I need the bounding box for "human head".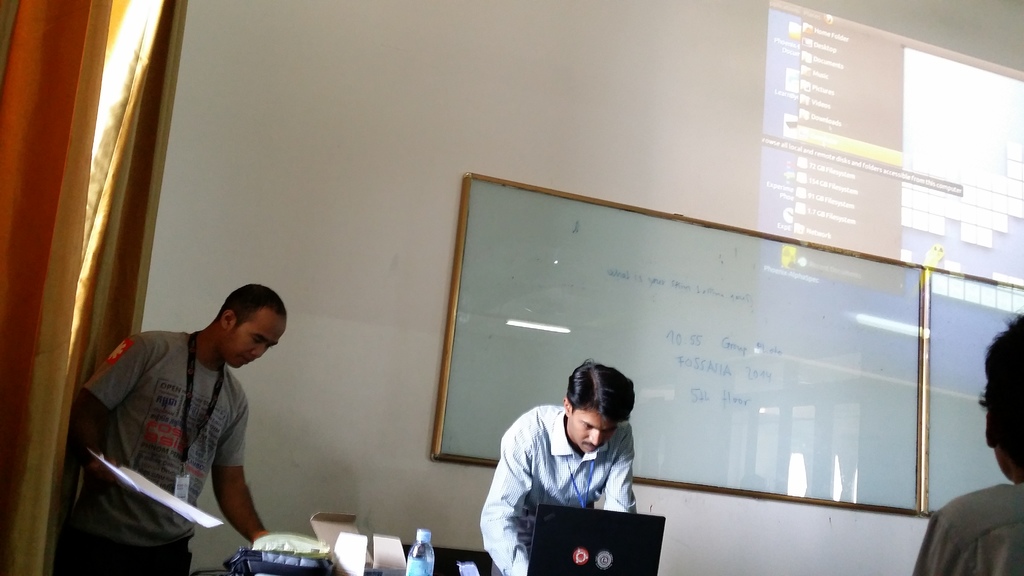
Here it is: [564,364,669,453].
